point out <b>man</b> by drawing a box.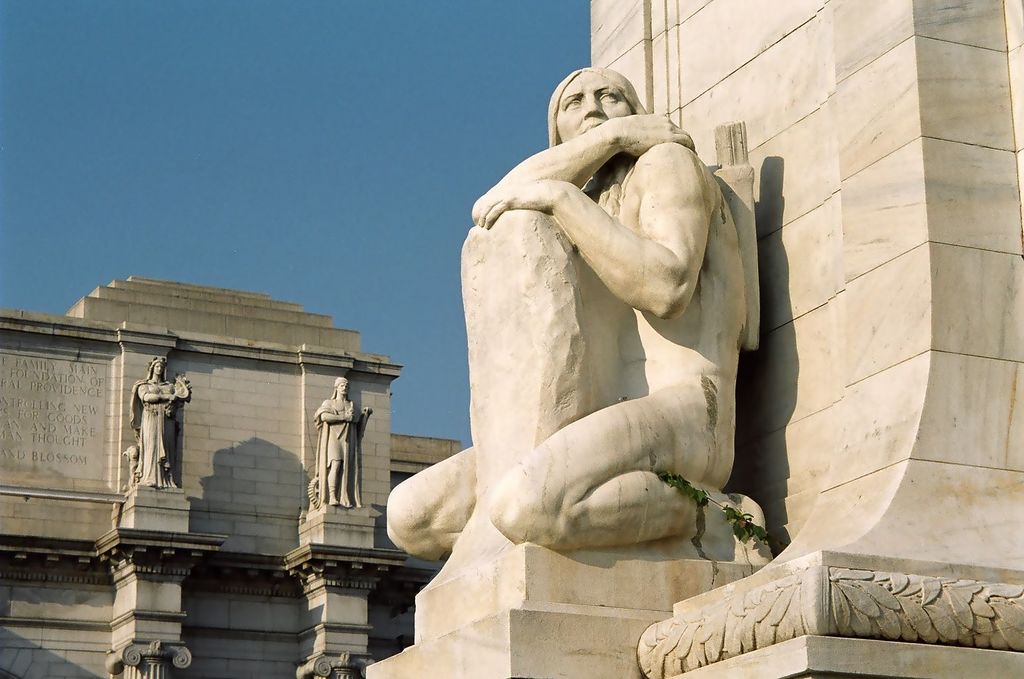
left=322, top=75, right=838, bottom=654.
